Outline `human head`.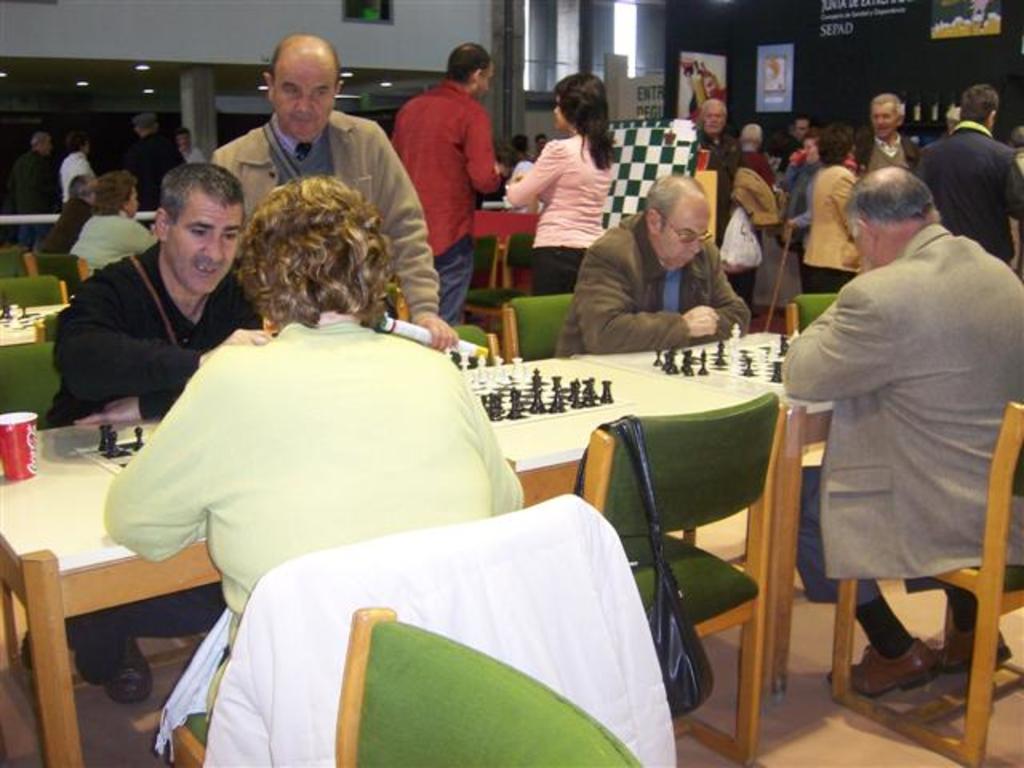
Outline: <region>550, 74, 605, 133</region>.
